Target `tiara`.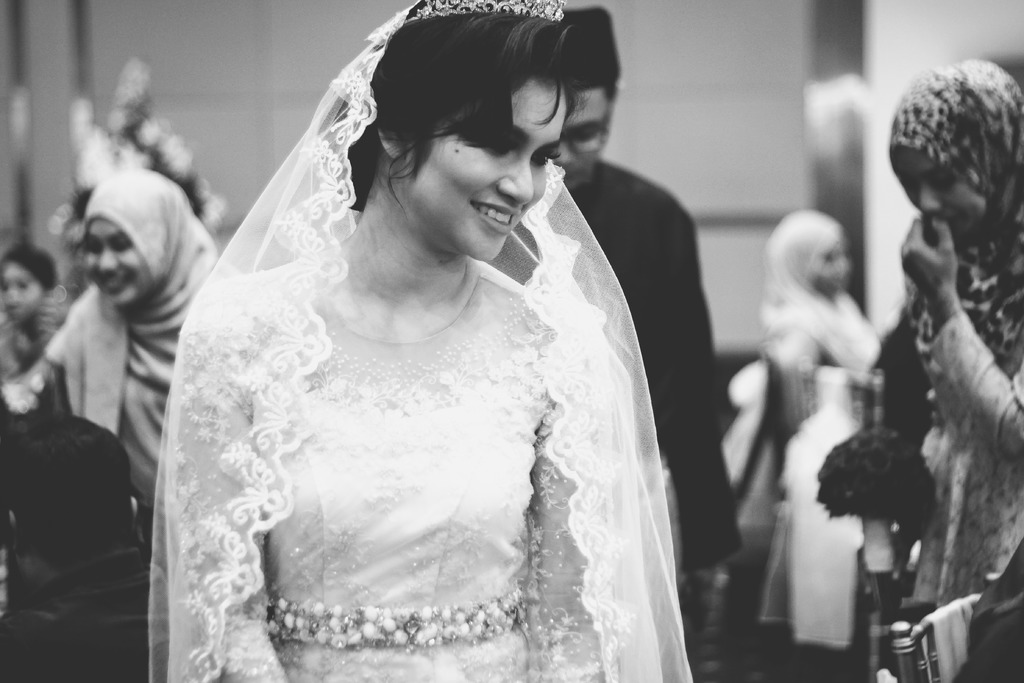
Target region: 404,0,564,23.
